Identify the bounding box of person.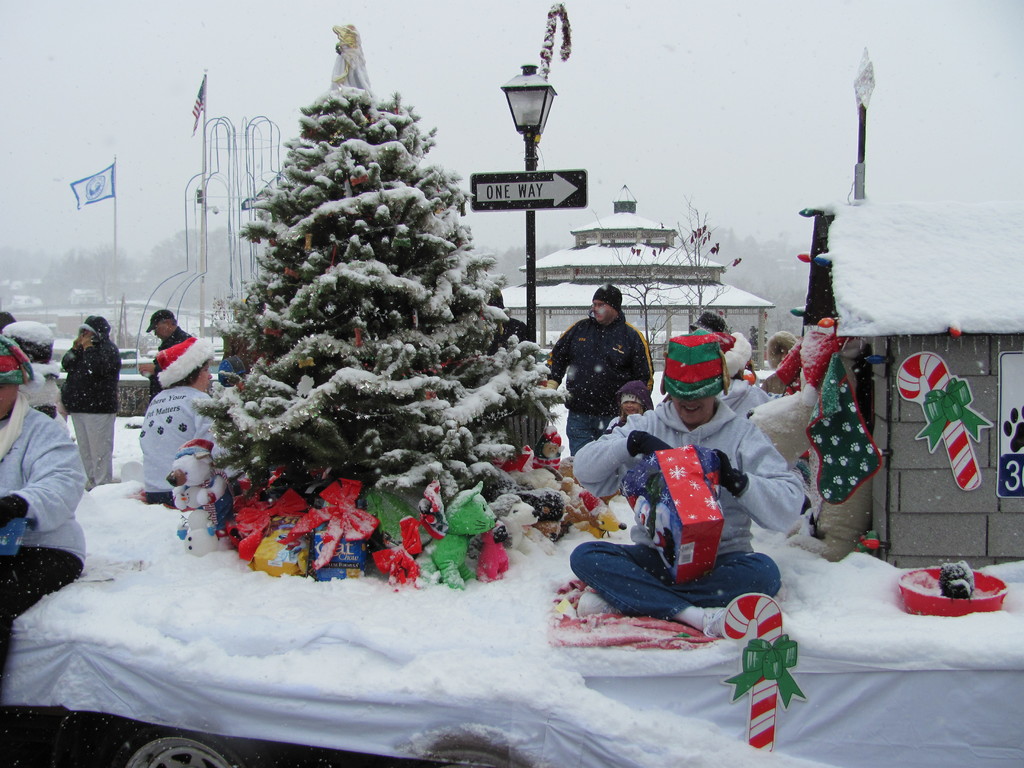
[58, 317, 118, 494].
